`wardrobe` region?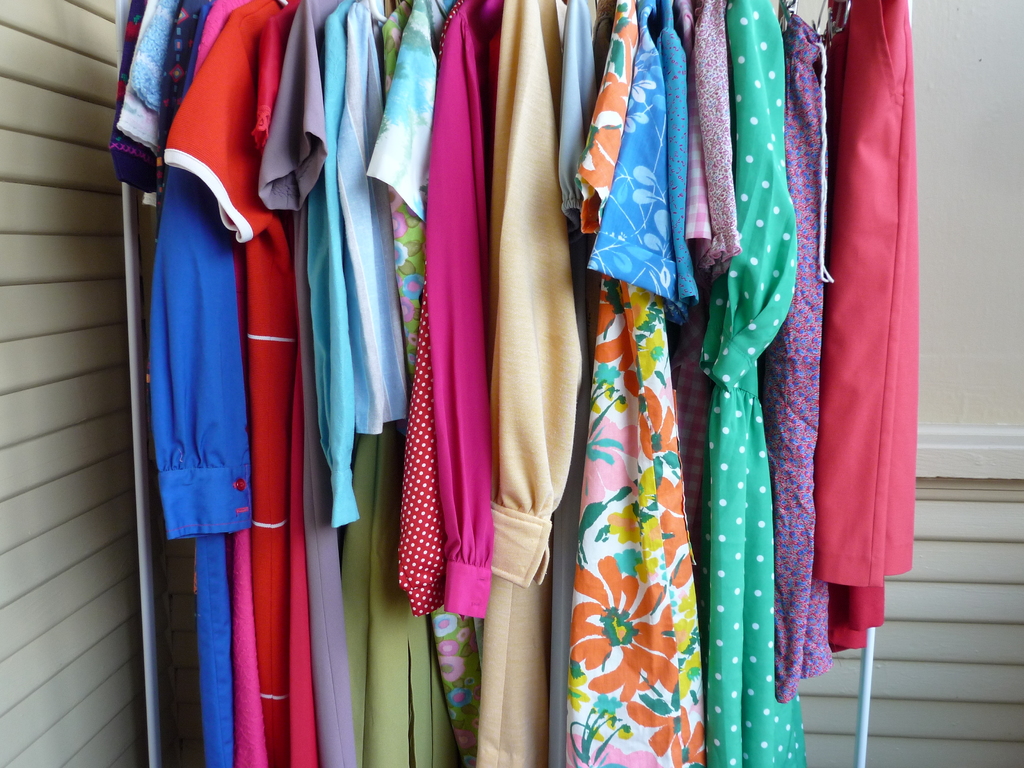
box=[103, 0, 916, 767]
